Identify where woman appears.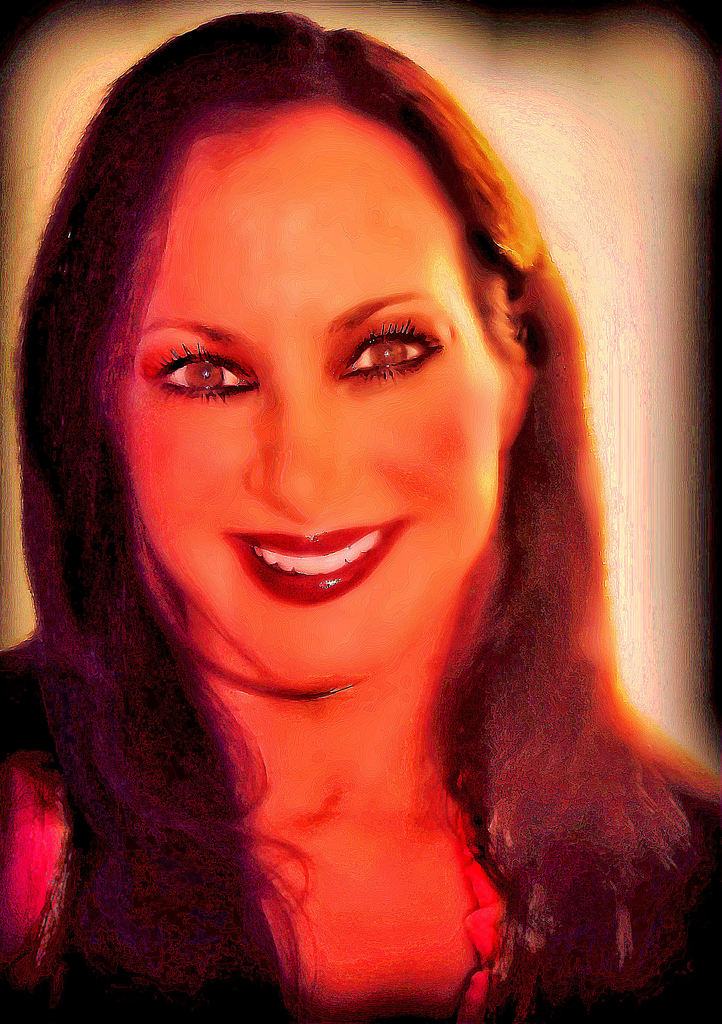
Appears at box(0, 0, 721, 1011).
